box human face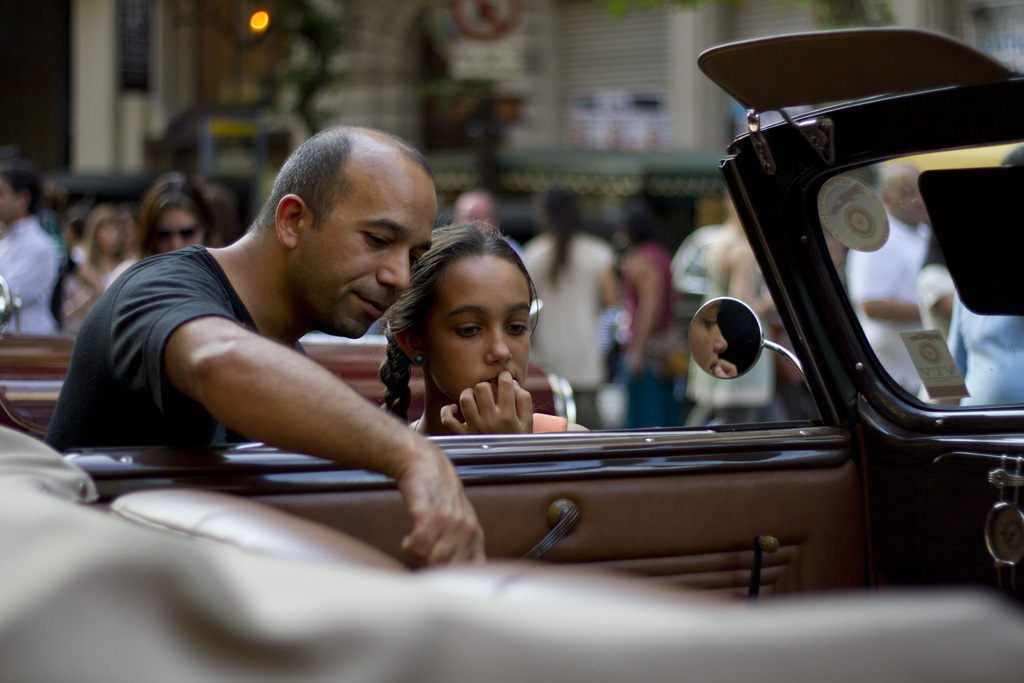
688 299 725 369
